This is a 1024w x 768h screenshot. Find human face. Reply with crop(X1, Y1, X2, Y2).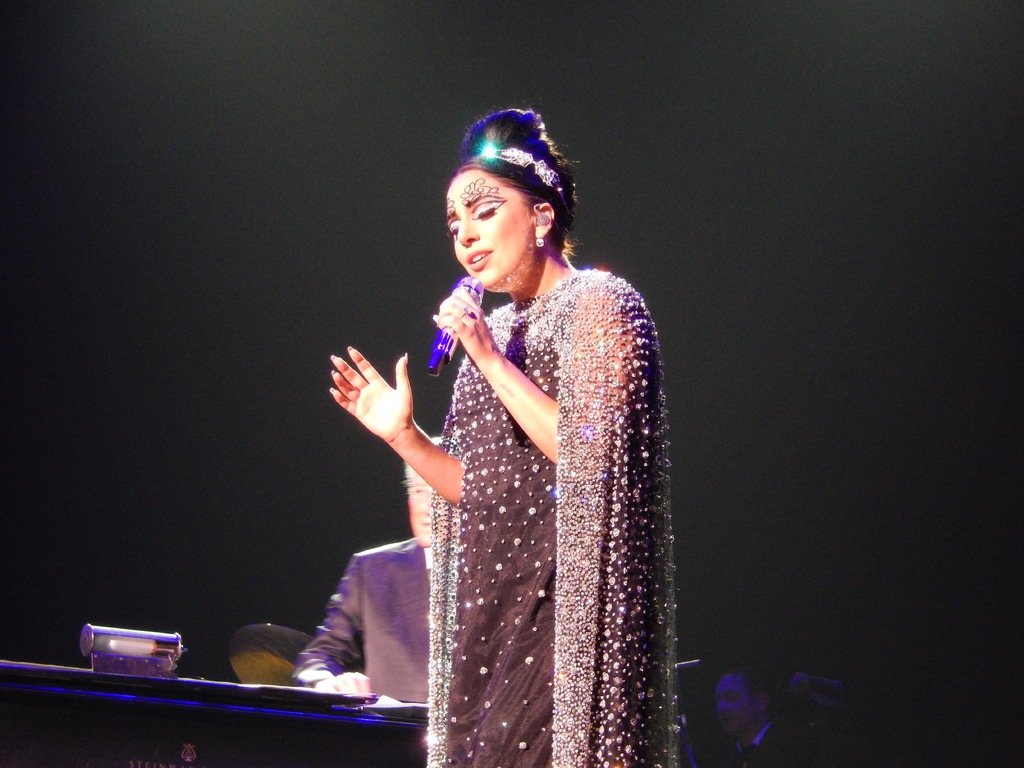
crop(447, 172, 524, 292).
